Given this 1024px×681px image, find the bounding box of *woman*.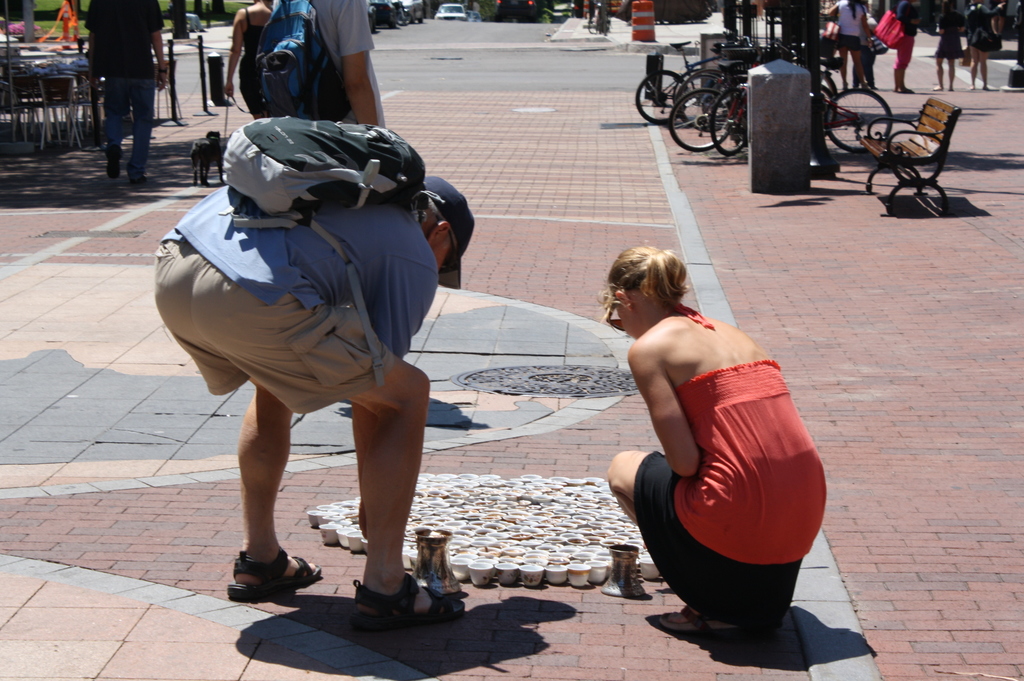
crop(929, 4, 964, 88).
